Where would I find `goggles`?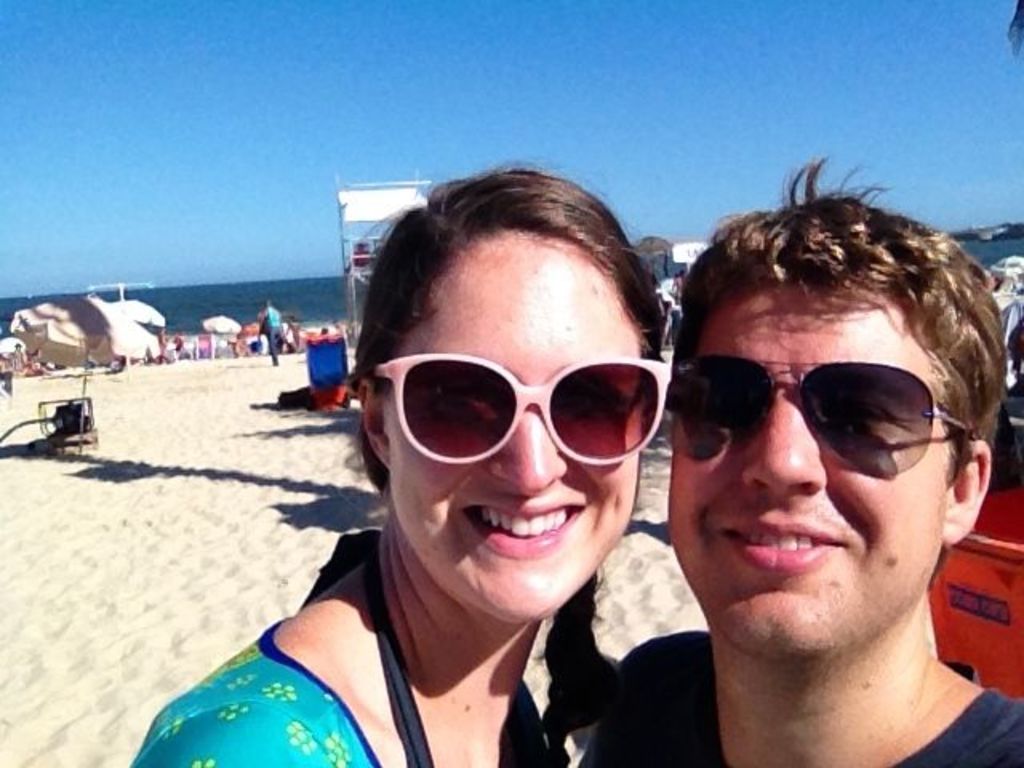
At select_region(339, 346, 675, 480).
